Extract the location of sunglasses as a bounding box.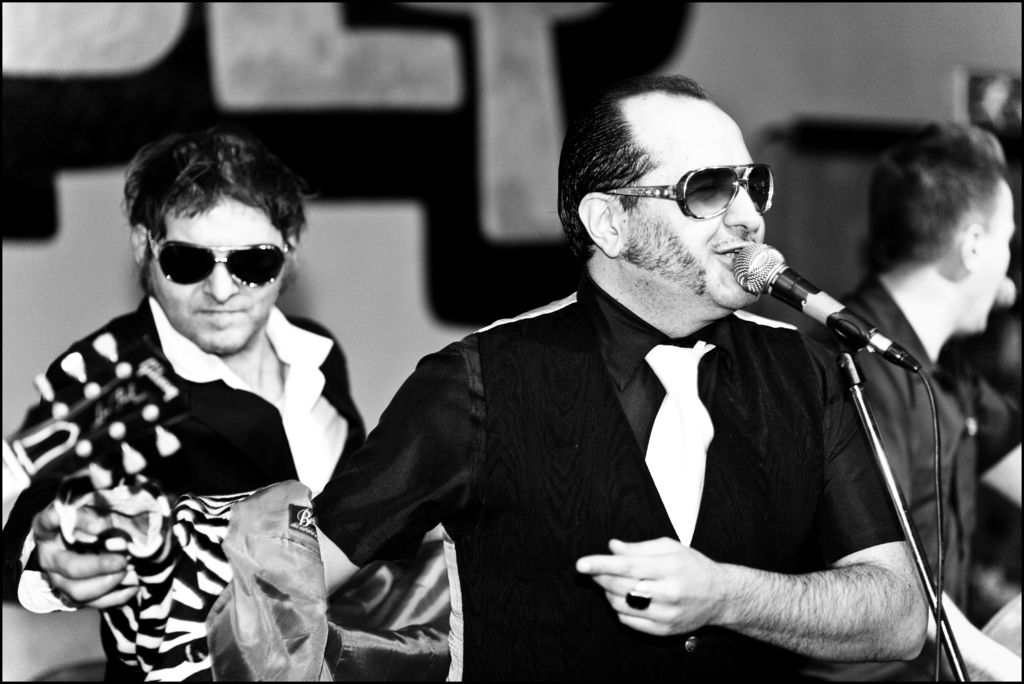
pyautogui.locateOnScreen(147, 235, 288, 289).
